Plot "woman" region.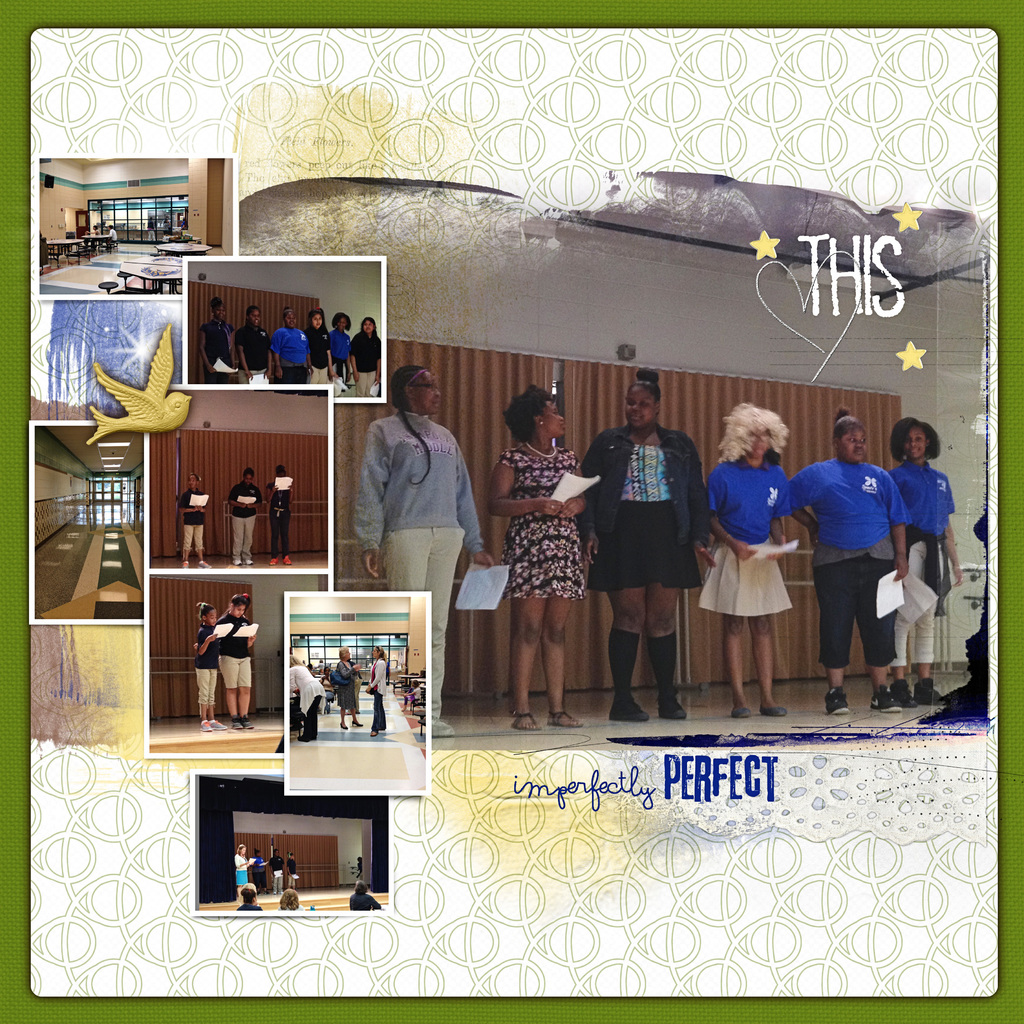
Plotted at locate(882, 415, 964, 707).
